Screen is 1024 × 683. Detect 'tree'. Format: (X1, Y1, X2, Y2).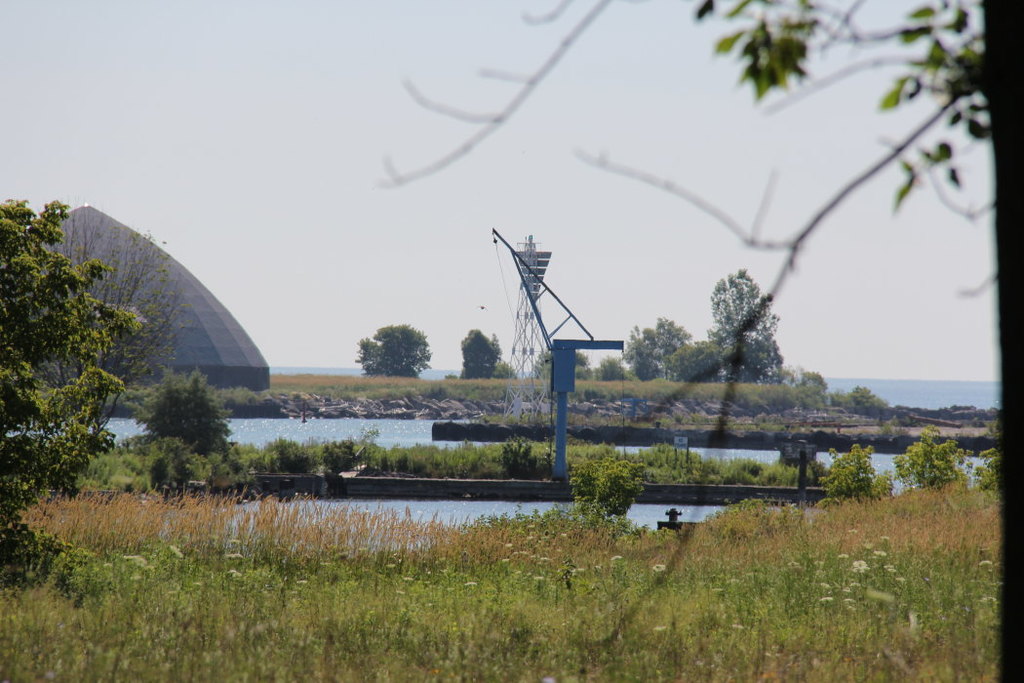
(358, 322, 435, 376).
